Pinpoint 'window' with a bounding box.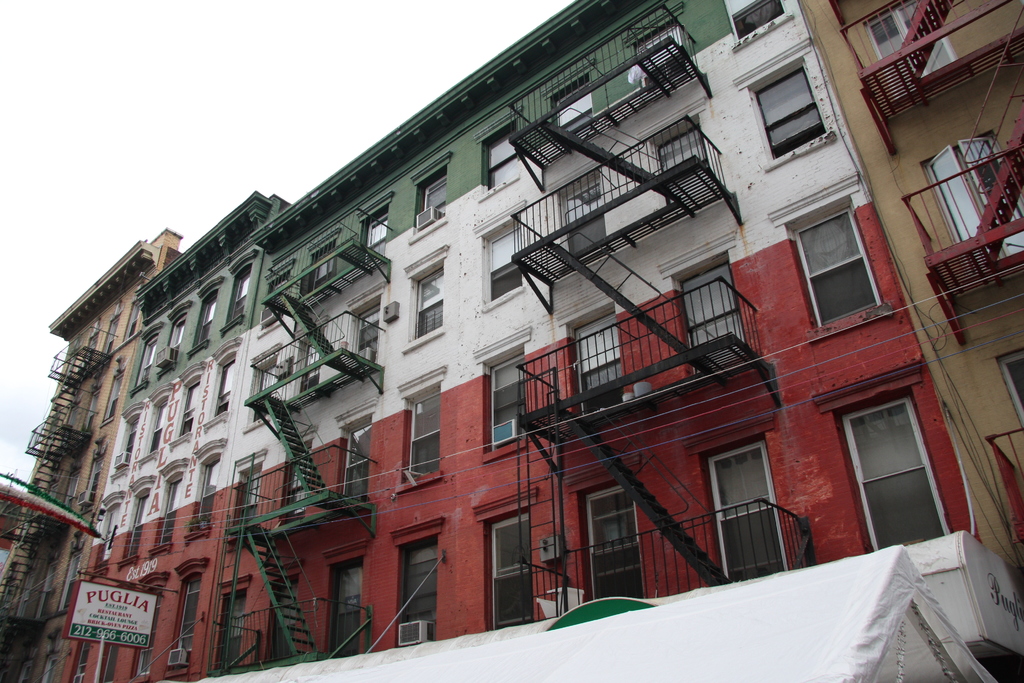
110, 473, 155, 570.
